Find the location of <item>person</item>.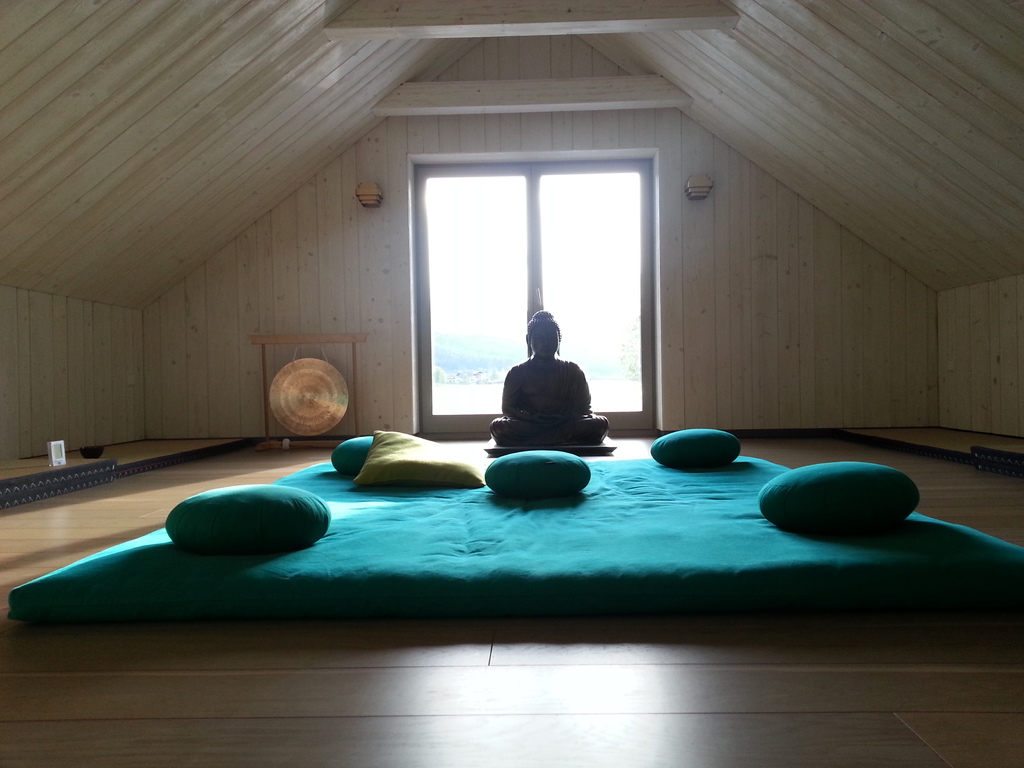
Location: select_region(504, 322, 595, 457).
